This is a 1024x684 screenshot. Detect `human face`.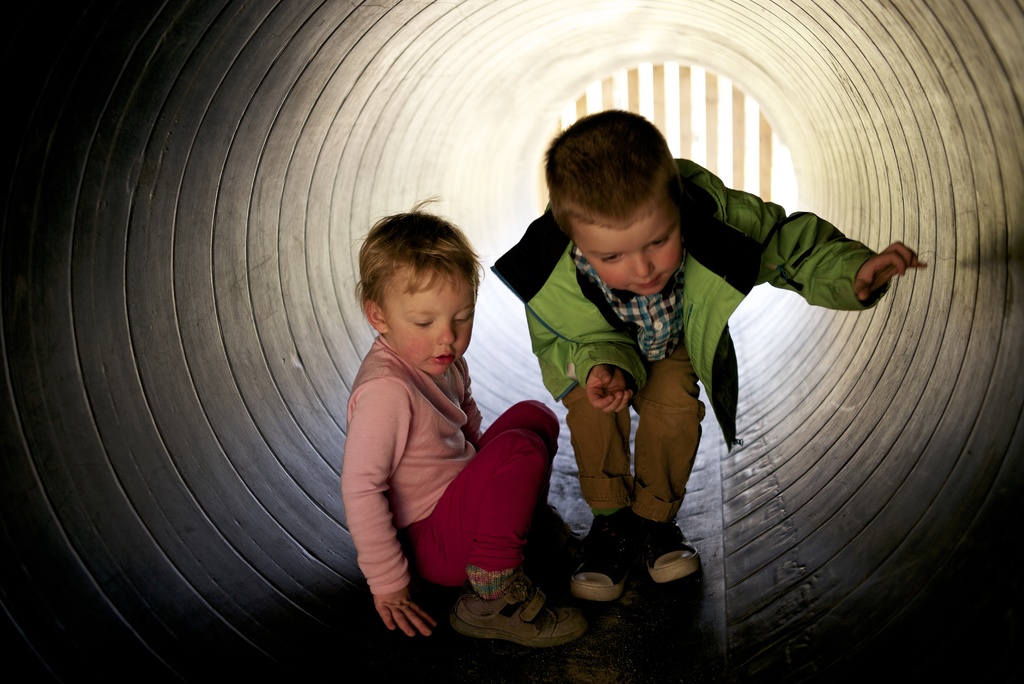
(387,269,475,374).
